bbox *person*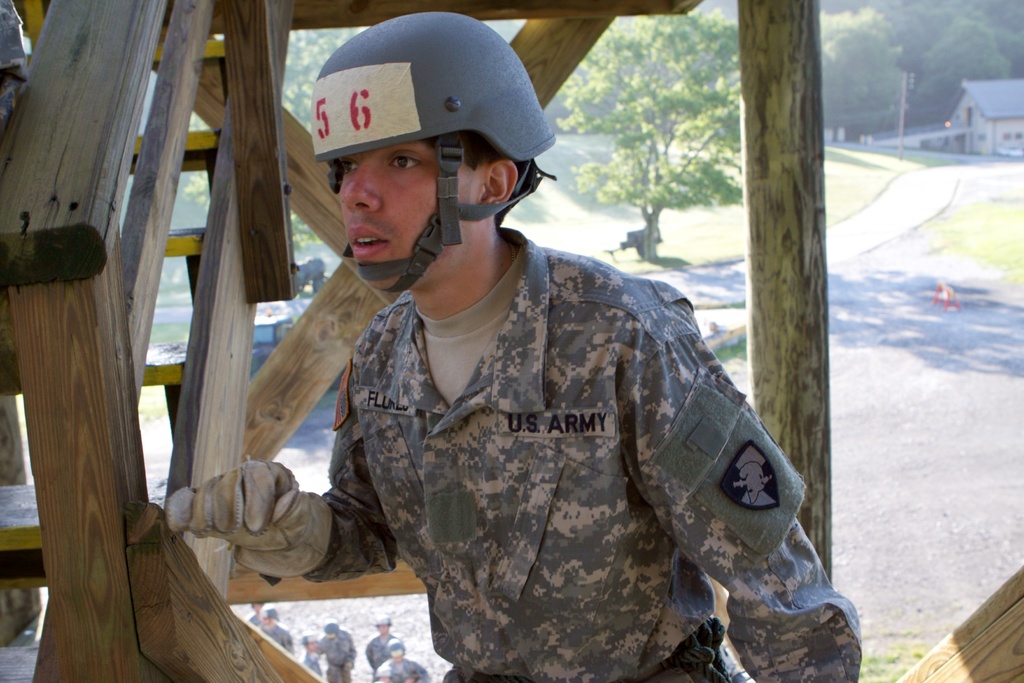
x1=244 y1=603 x2=268 y2=630
